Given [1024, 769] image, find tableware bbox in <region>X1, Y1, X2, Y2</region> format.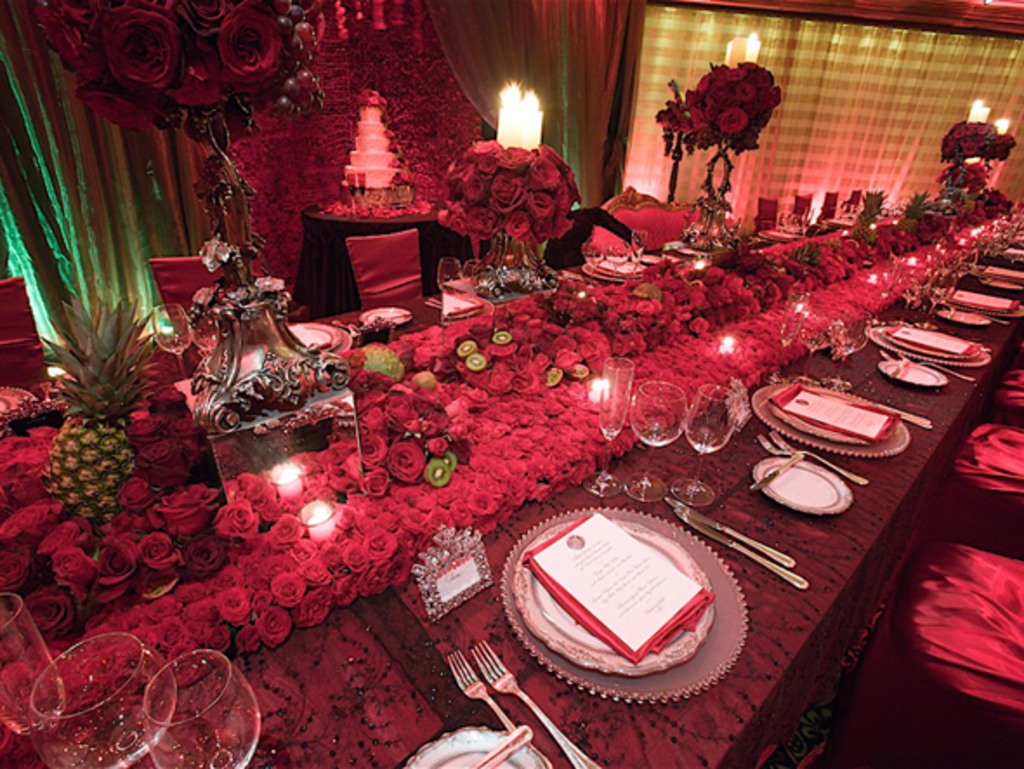
<region>404, 727, 554, 767</region>.
